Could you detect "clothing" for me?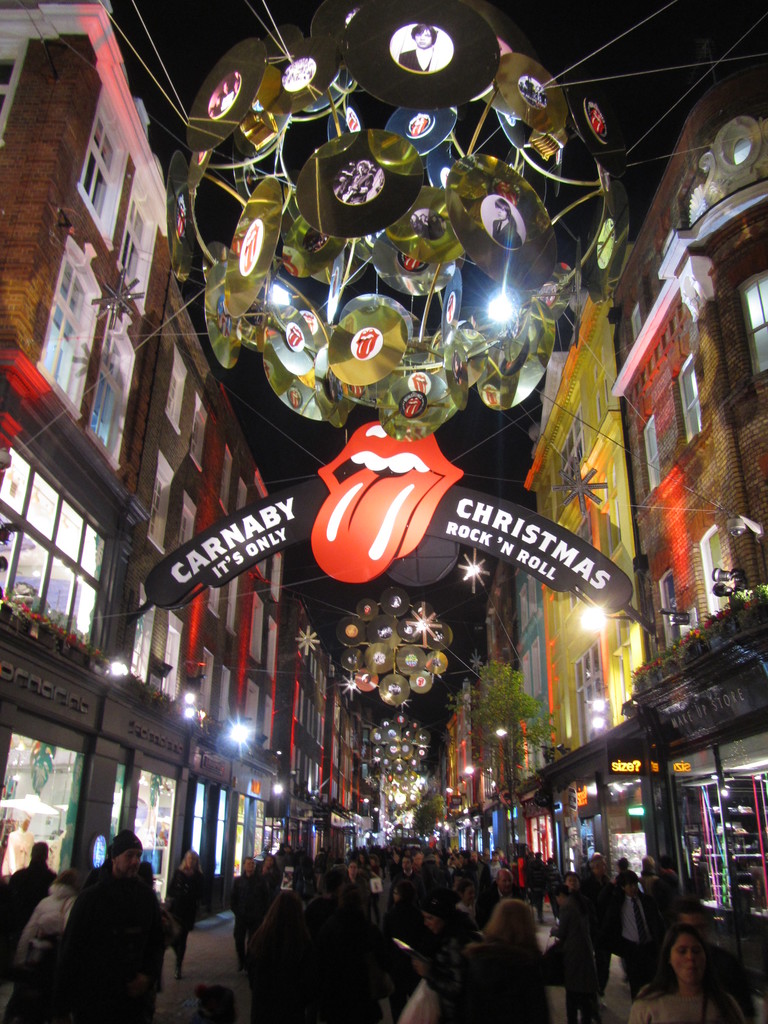
Detection result: 60 860 167 1019.
